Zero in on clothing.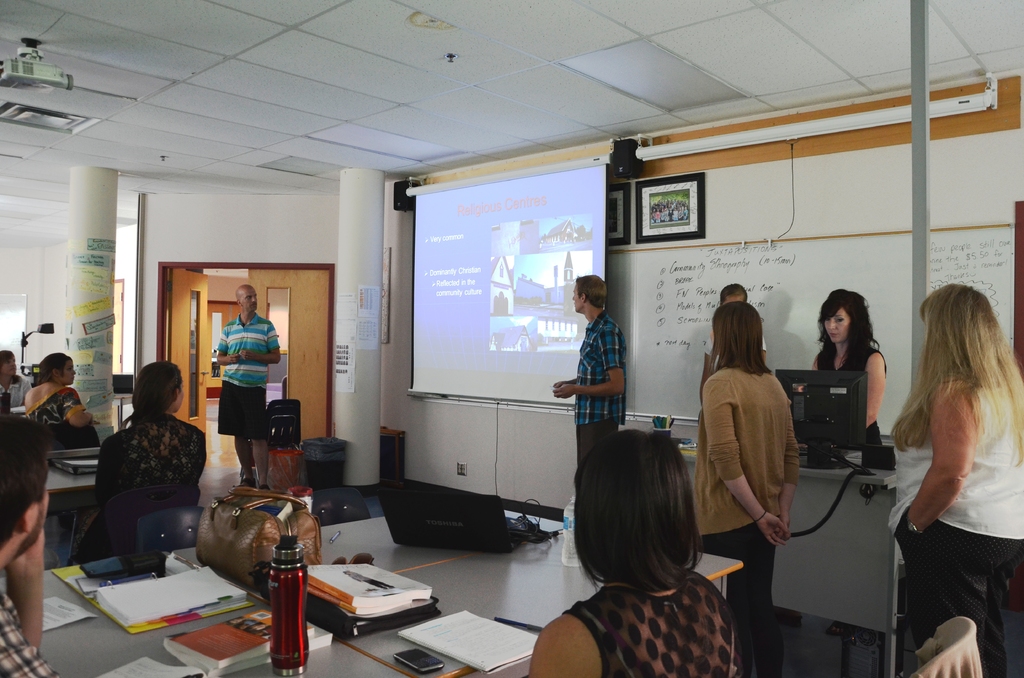
Zeroed in: crop(577, 310, 627, 464).
